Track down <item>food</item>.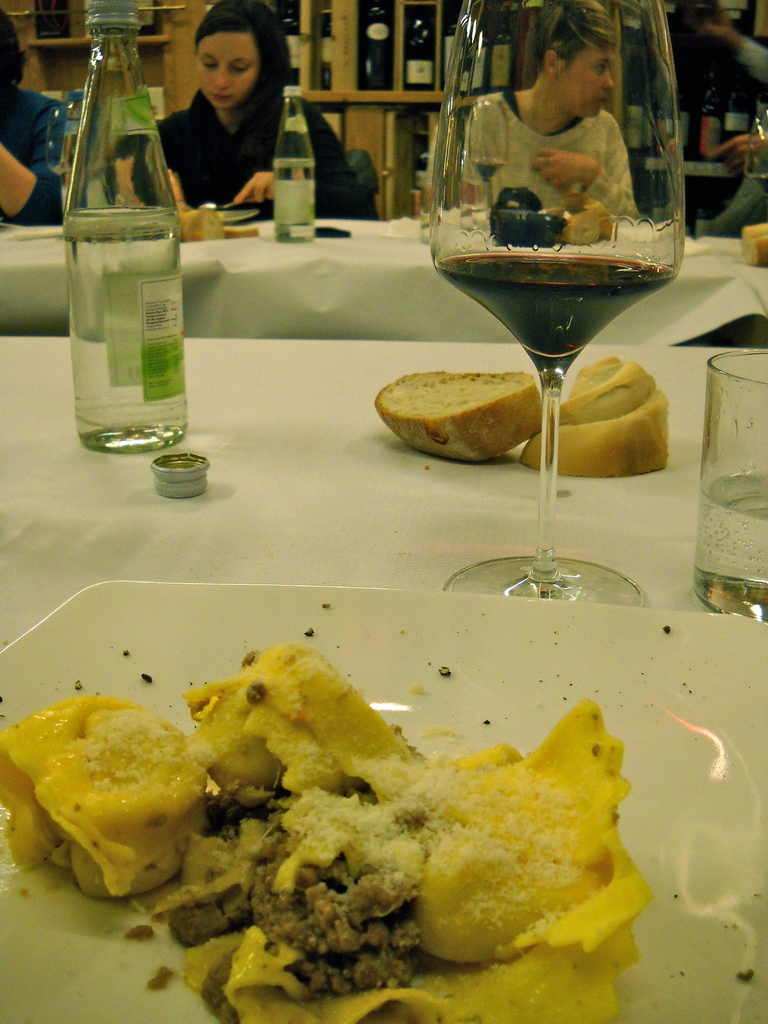
Tracked to (left=373, top=347, right=667, bottom=475).
